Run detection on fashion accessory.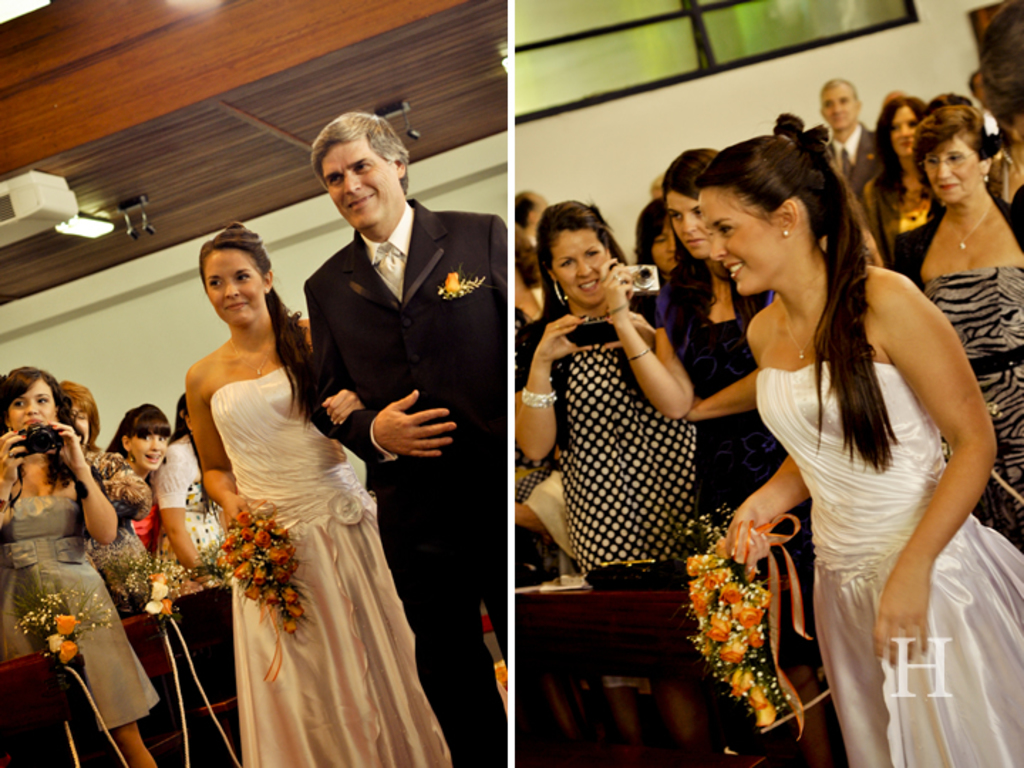
Result: locate(1, 448, 21, 464).
